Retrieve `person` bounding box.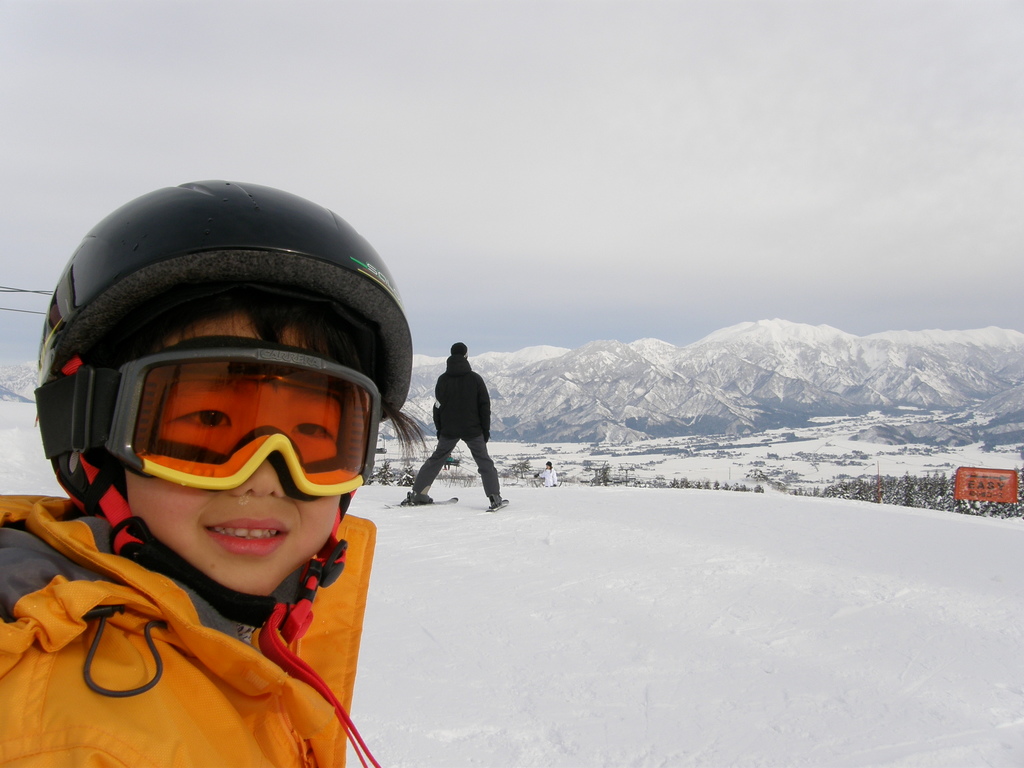
Bounding box: x1=538 y1=461 x2=559 y2=489.
